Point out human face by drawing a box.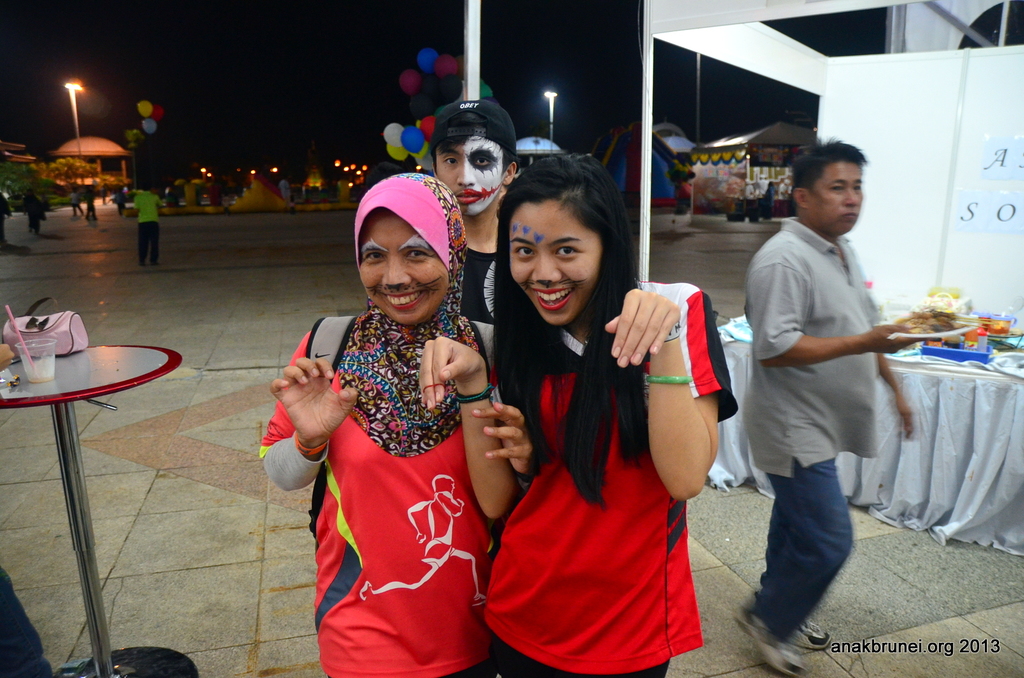
[435, 135, 504, 215].
